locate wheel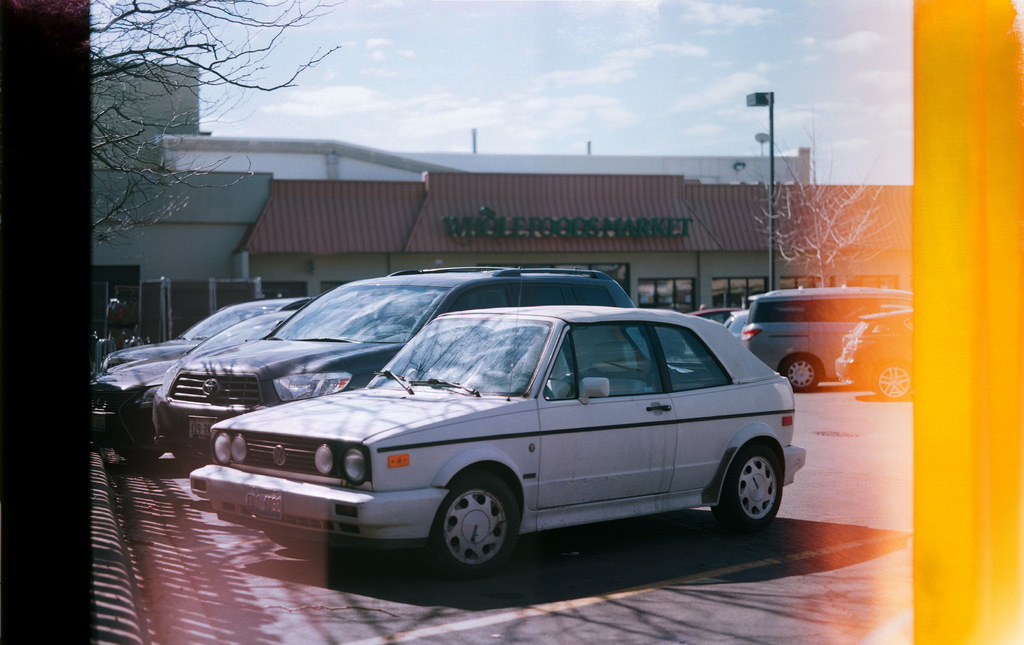
(709,444,780,533)
